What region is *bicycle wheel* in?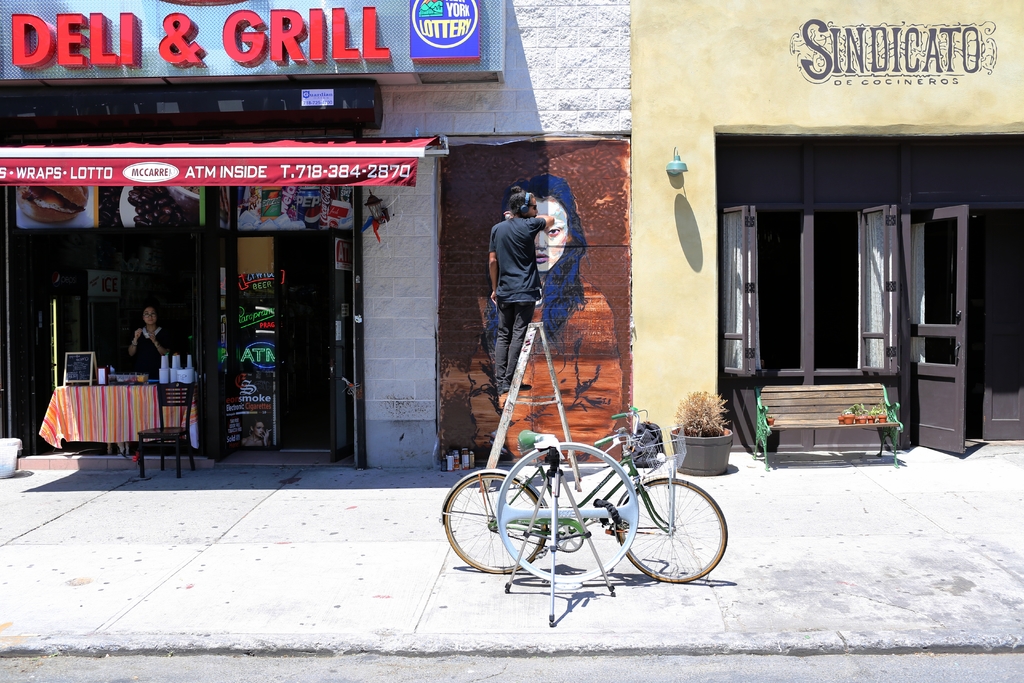
<box>445,474,548,575</box>.
